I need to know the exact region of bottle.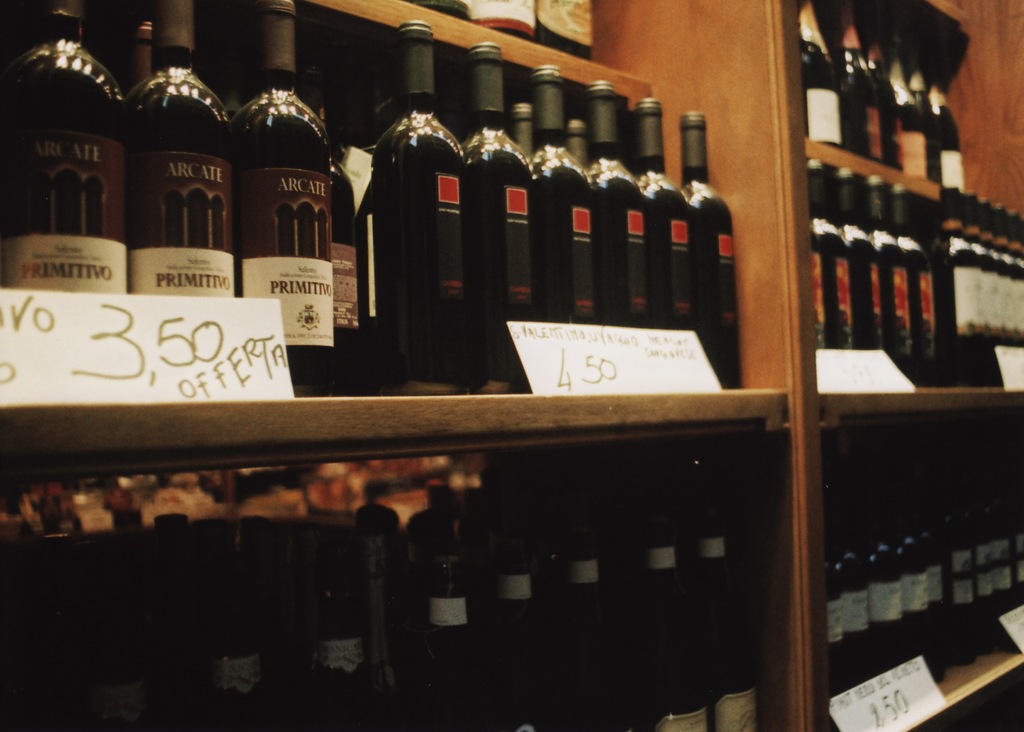
Region: 825 537 872 651.
